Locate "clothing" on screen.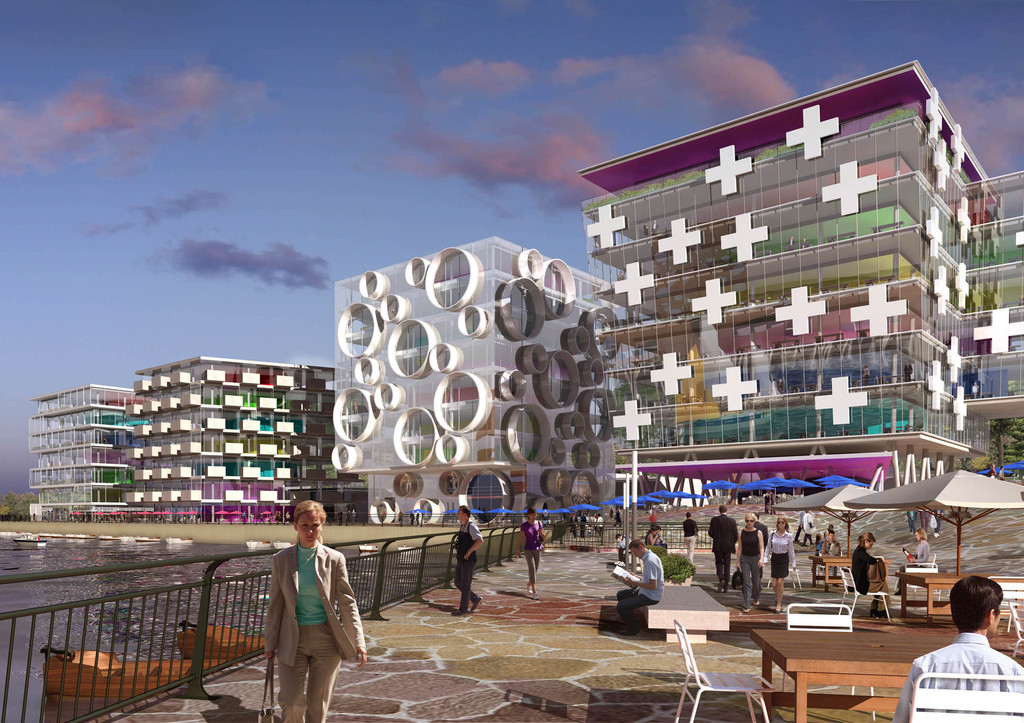
On screen at detection(614, 536, 624, 562).
